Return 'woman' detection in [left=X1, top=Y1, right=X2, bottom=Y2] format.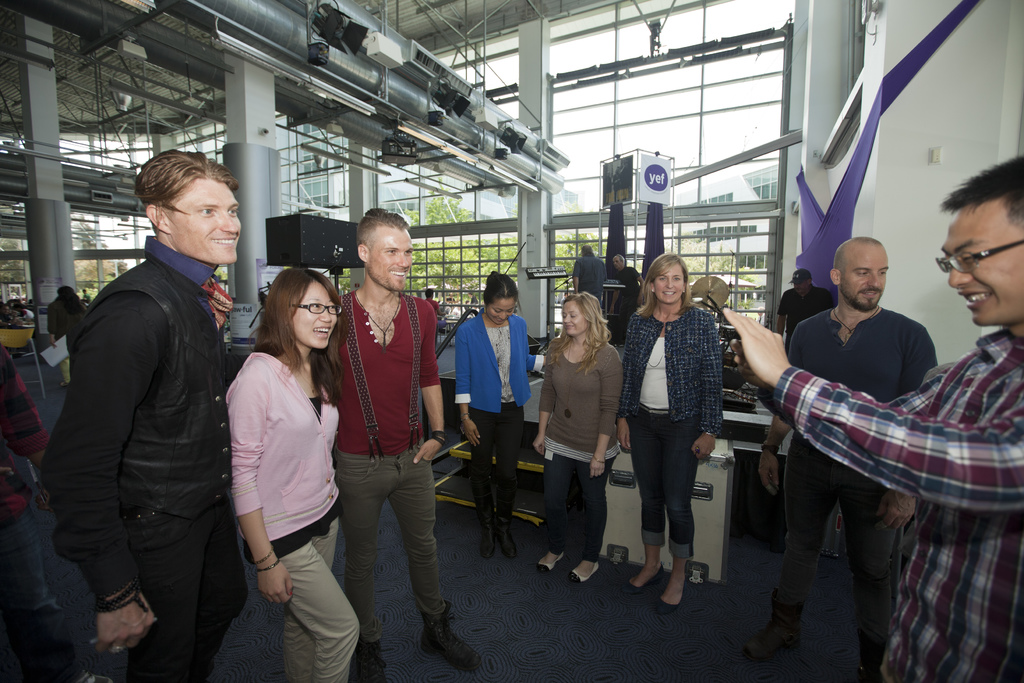
[left=452, top=267, right=536, bottom=560].
